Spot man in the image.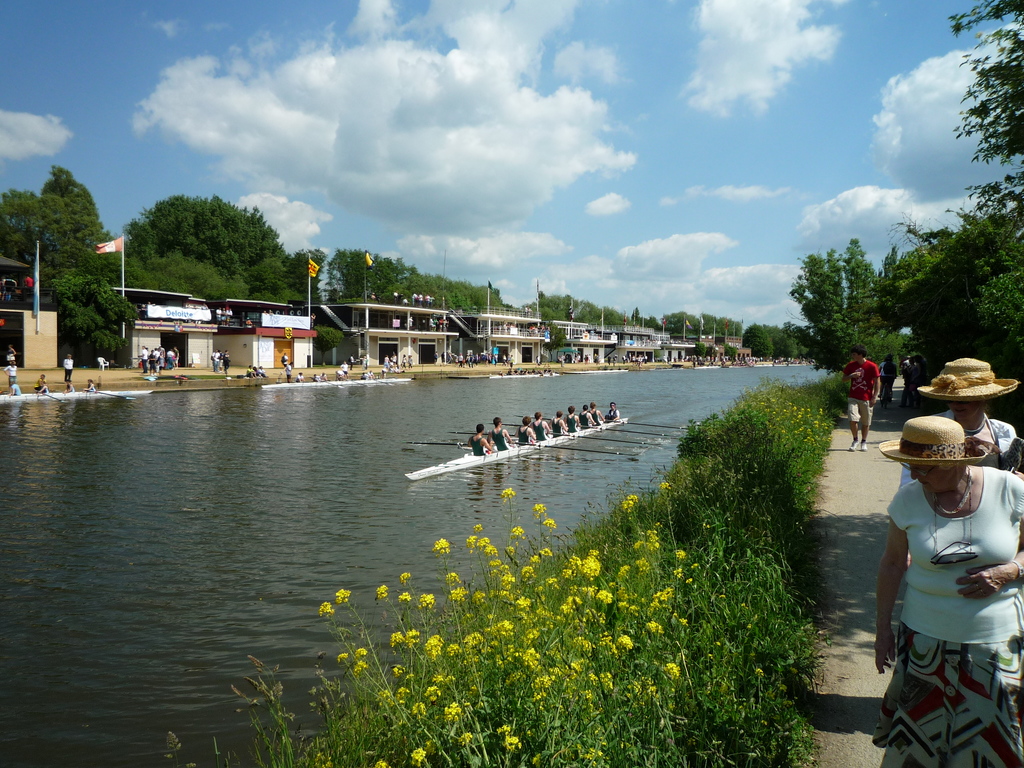
man found at box(175, 340, 179, 367).
